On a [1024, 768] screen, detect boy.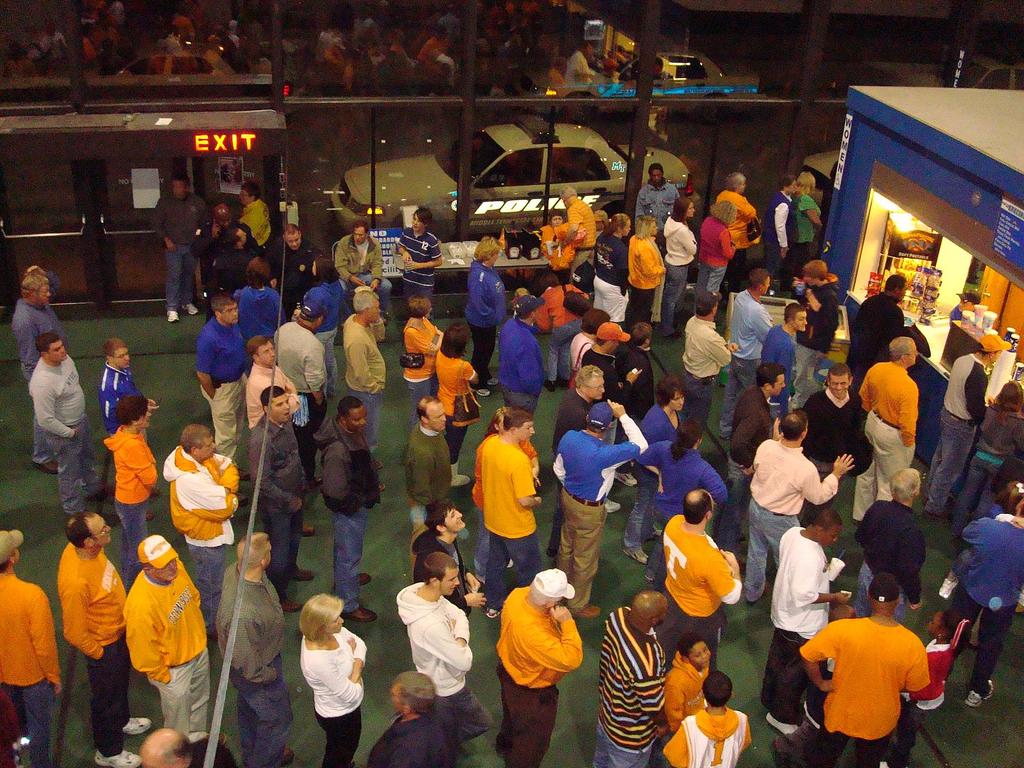
(382, 550, 484, 734).
